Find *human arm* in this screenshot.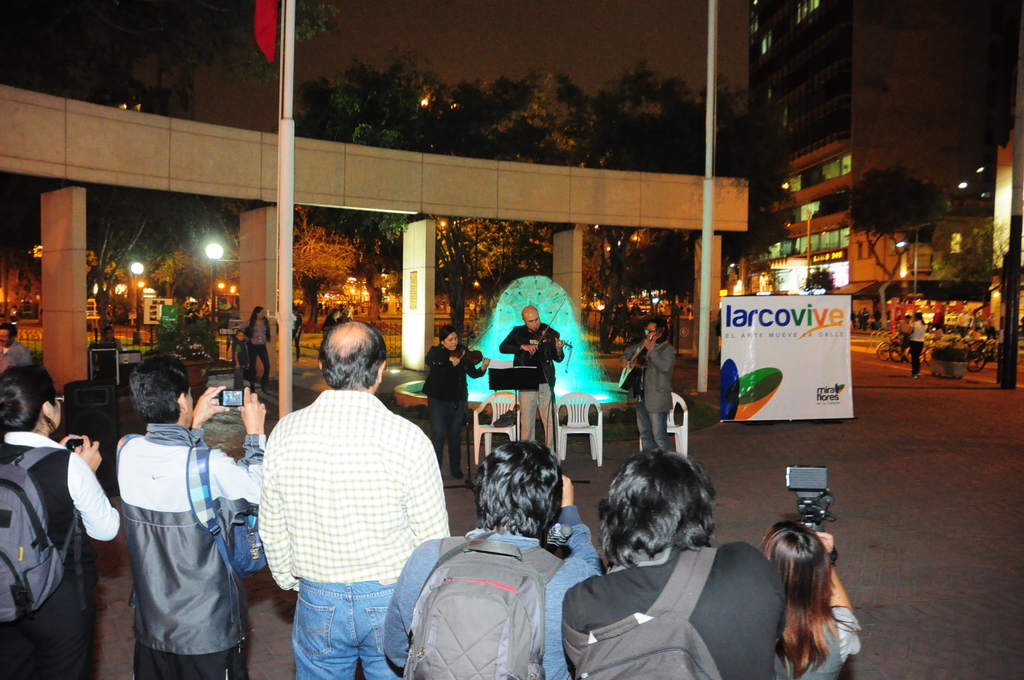
The bounding box for *human arm* is (473, 333, 518, 397).
